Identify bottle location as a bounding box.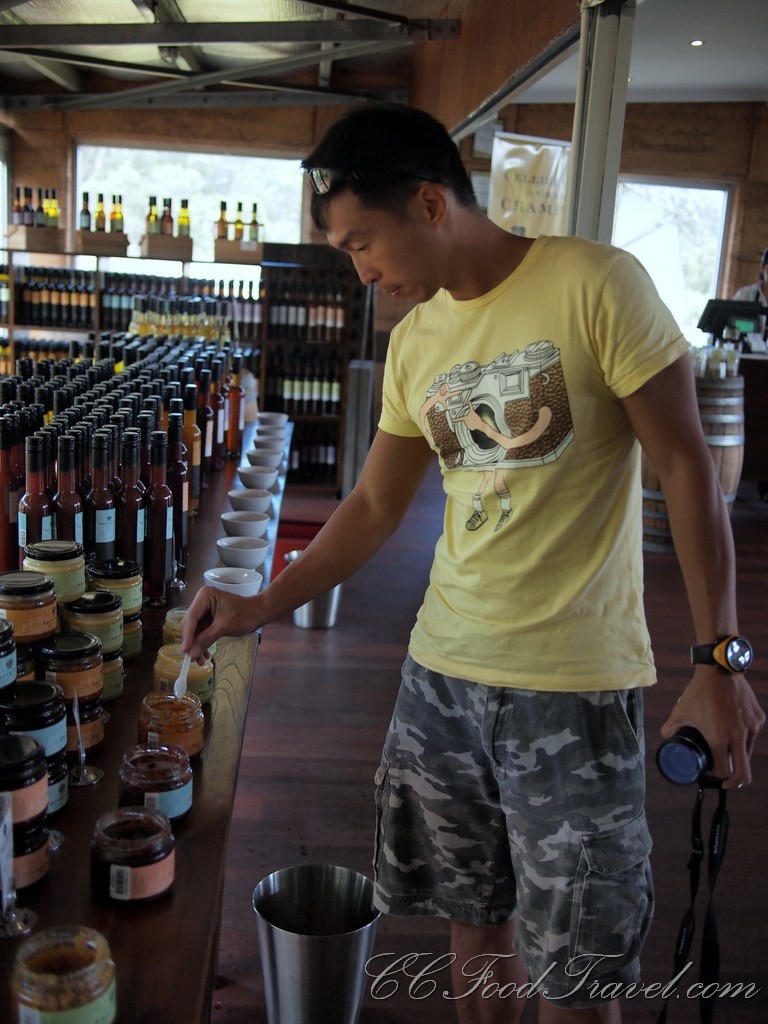
<region>36, 187, 45, 224</region>.
